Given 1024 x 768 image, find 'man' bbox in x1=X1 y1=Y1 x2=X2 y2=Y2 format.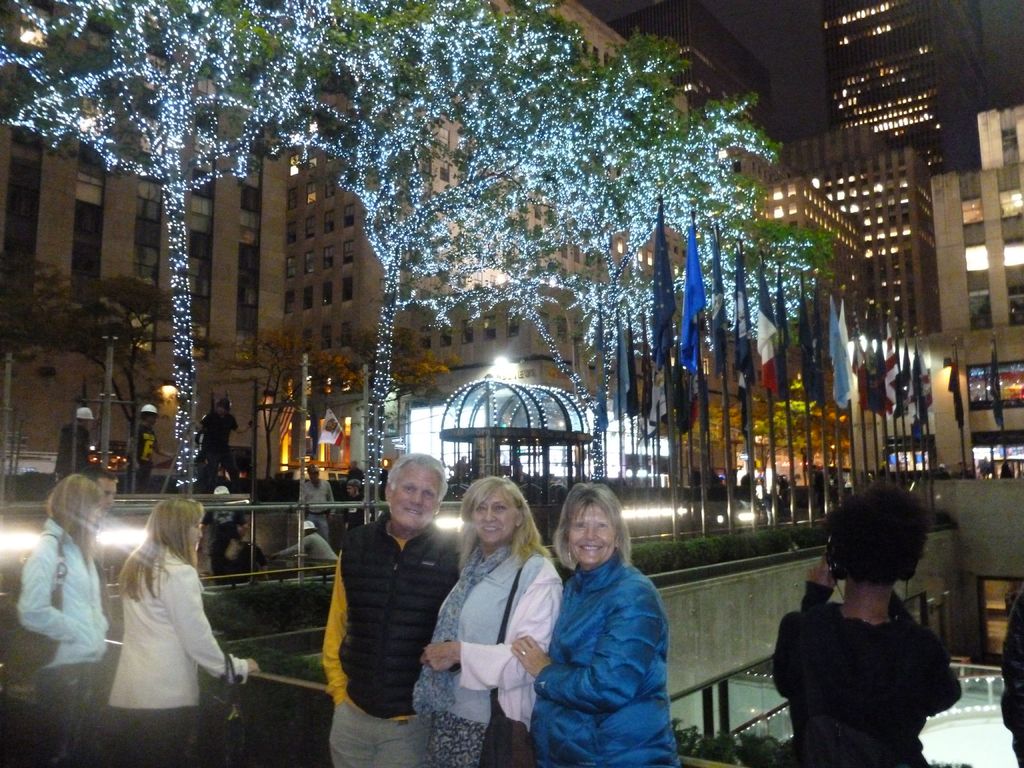
x1=73 y1=464 x2=122 y2=627.
